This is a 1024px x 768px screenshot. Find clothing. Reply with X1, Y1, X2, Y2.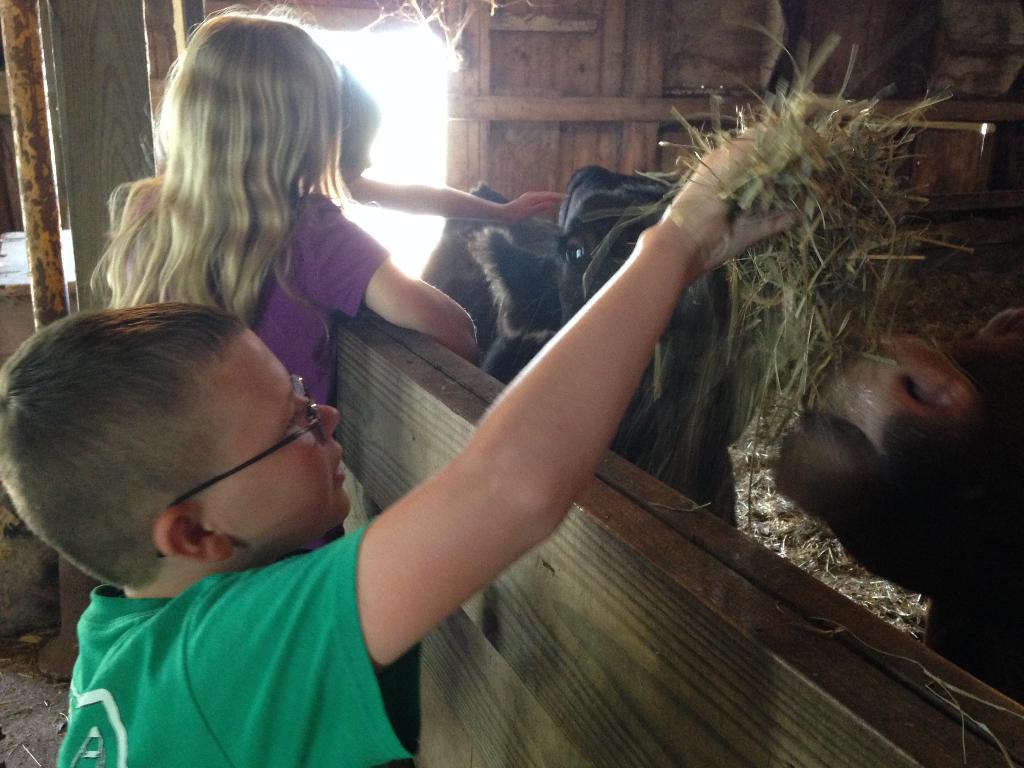
52, 570, 470, 767.
